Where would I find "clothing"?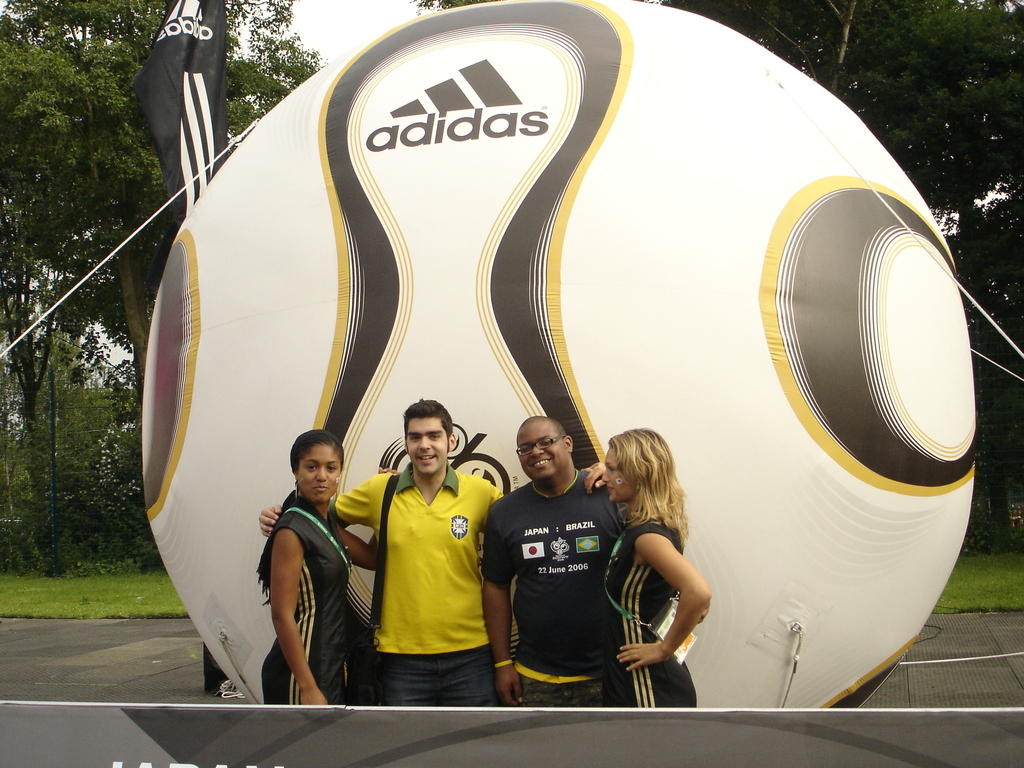
At detection(604, 525, 700, 705).
